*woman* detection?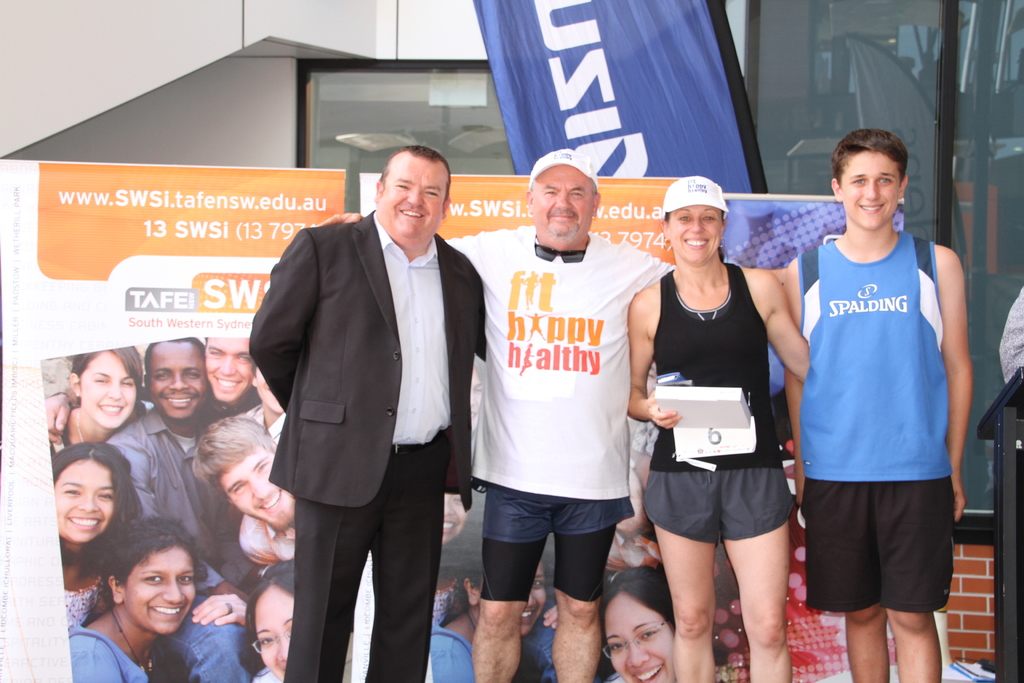
crop(620, 161, 815, 682)
